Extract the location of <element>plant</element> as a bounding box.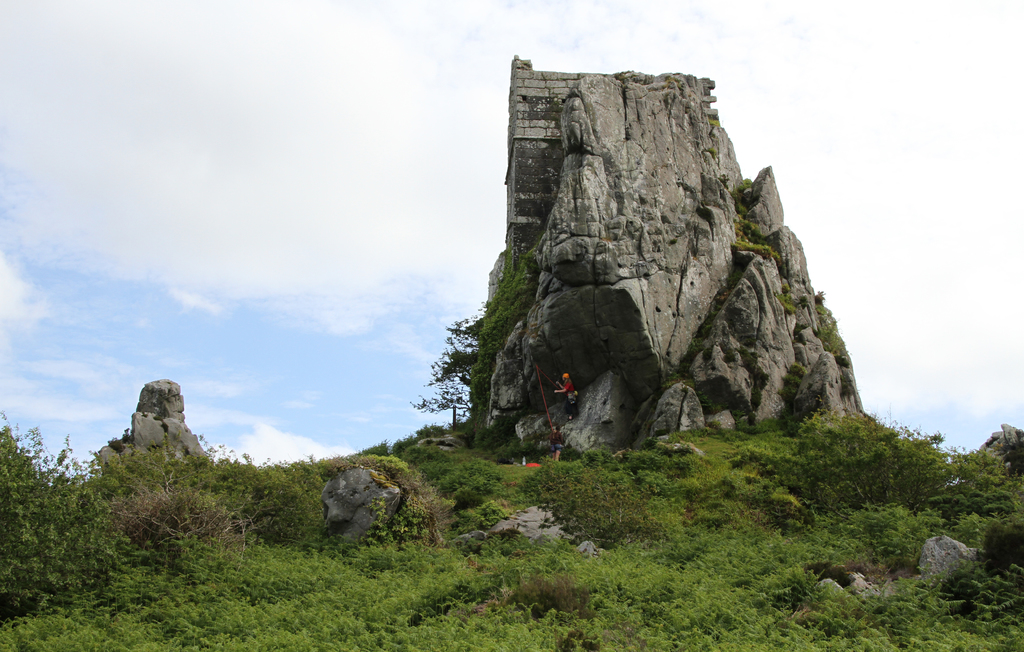
x1=0 y1=423 x2=136 y2=604.
